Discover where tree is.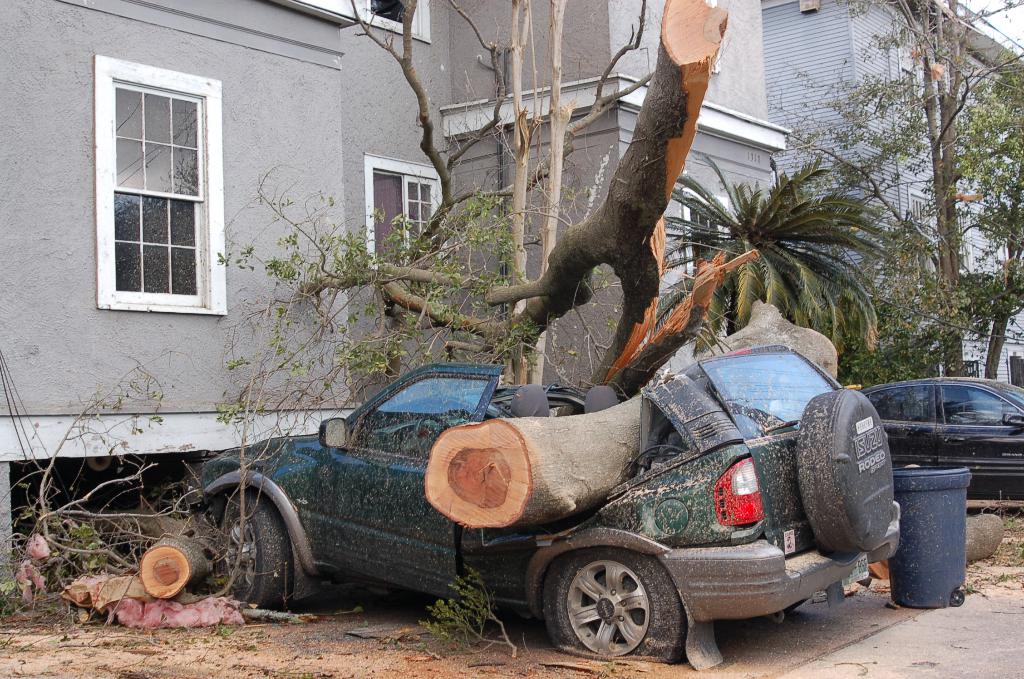
Discovered at {"left": 658, "top": 131, "right": 871, "bottom": 367}.
